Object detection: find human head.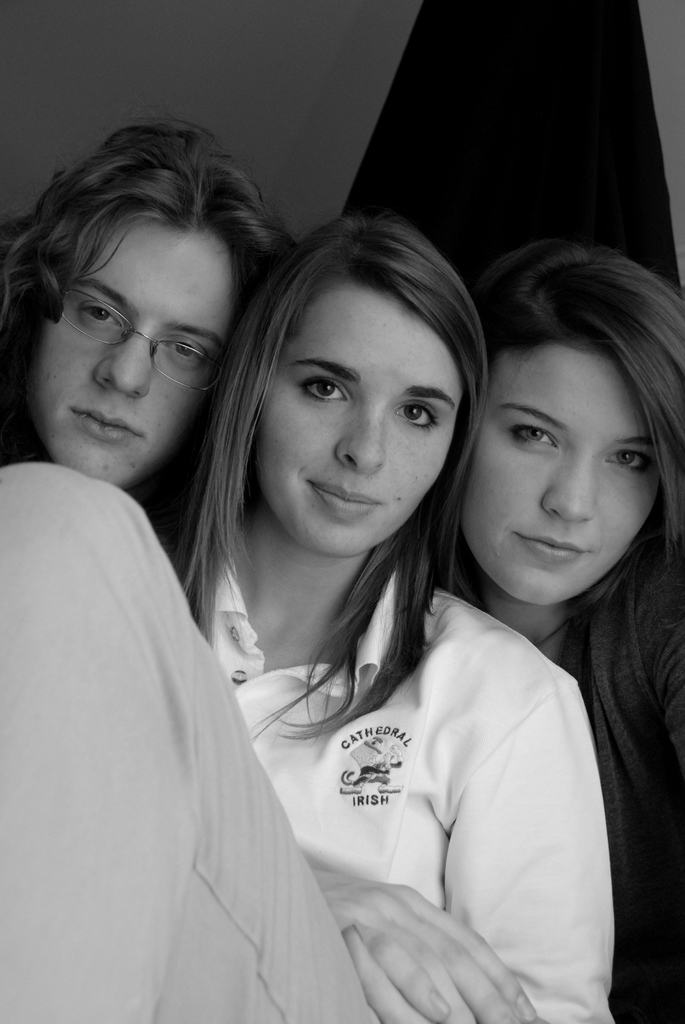
<region>232, 194, 468, 572</region>.
